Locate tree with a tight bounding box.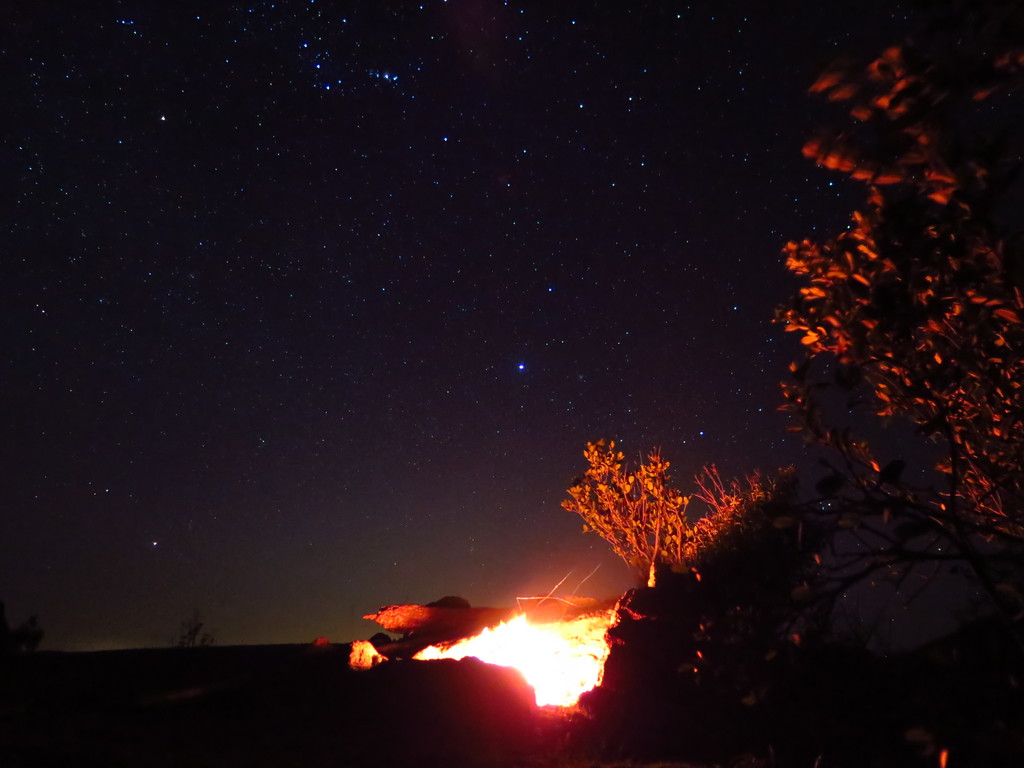
x1=557 y1=433 x2=703 y2=612.
